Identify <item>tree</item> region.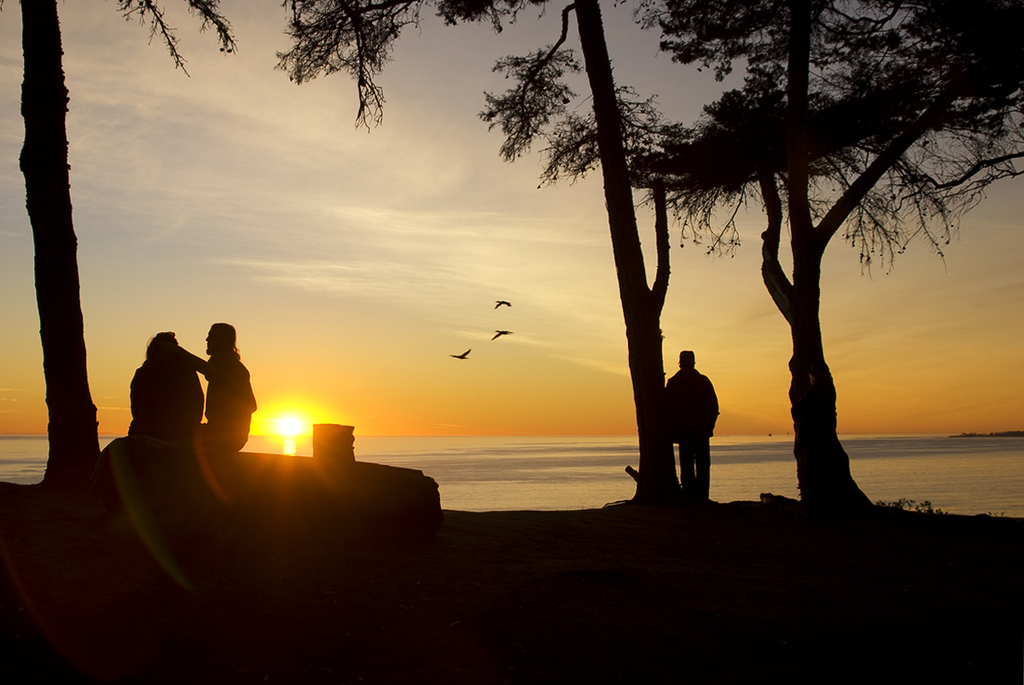
Region: (625, 0, 1023, 508).
